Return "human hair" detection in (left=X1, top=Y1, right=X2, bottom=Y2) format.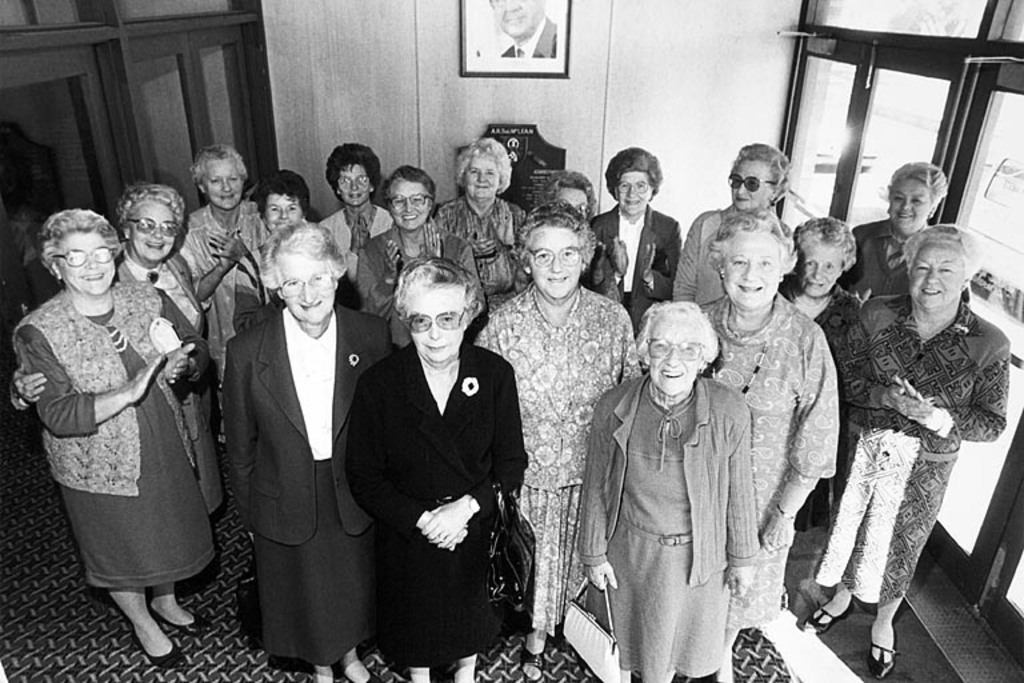
(left=391, top=257, right=483, bottom=324).
